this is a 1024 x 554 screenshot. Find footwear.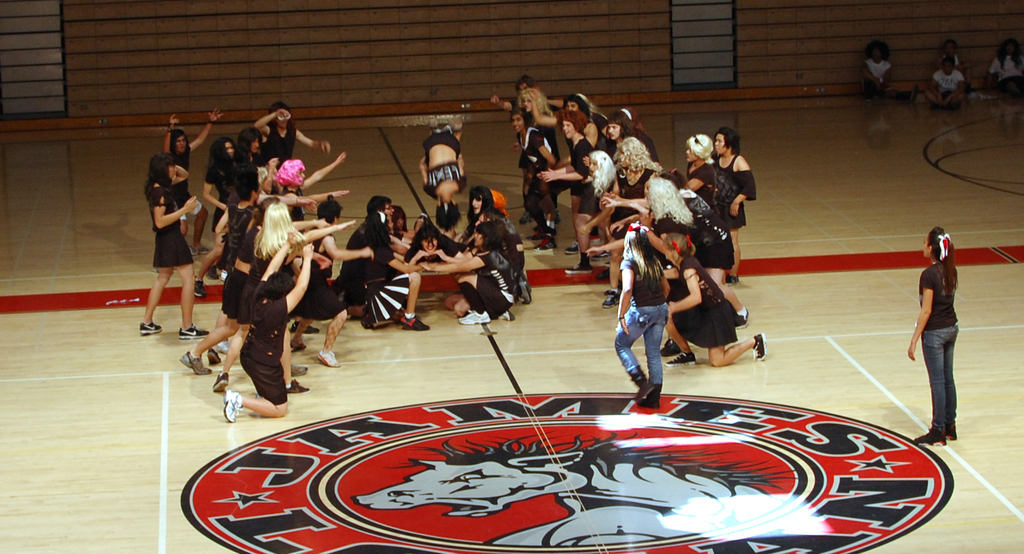
Bounding box: region(564, 242, 585, 255).
